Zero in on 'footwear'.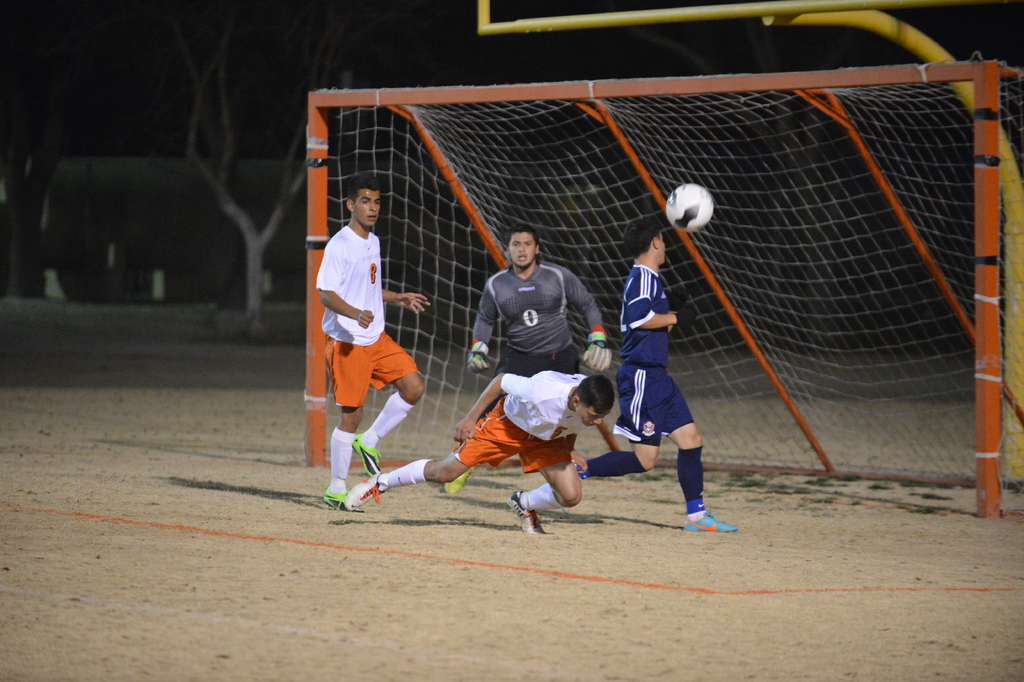
Zeroed in: region(351, 435, 381, 477).
